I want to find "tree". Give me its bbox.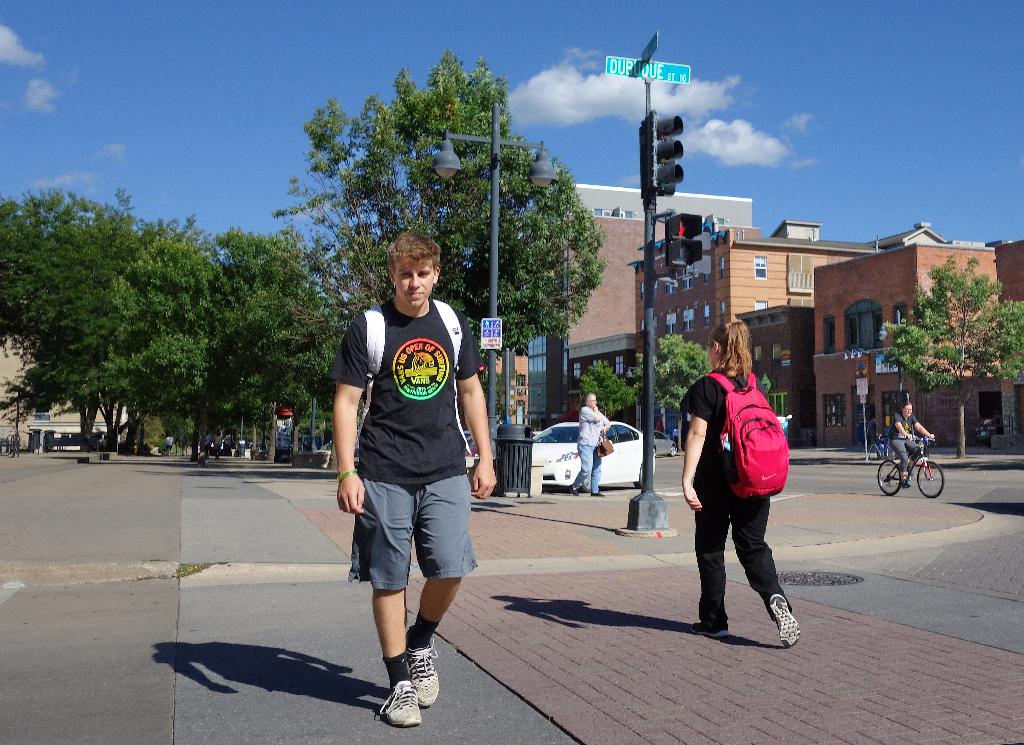
[428,125,617,436].
